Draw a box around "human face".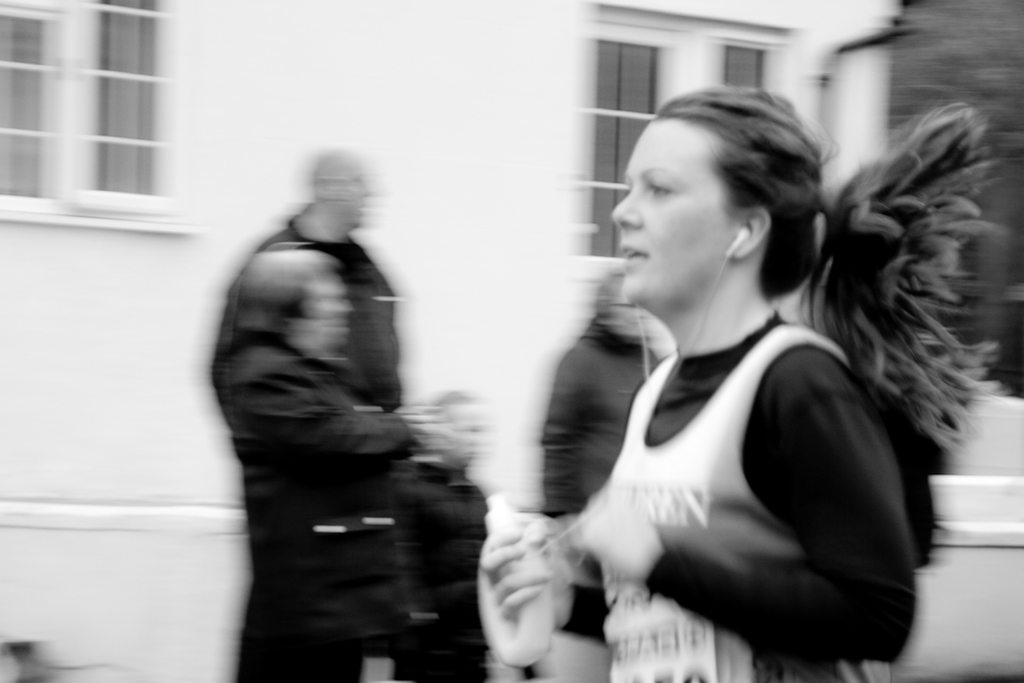
crop(338, 160, 376, 230).
